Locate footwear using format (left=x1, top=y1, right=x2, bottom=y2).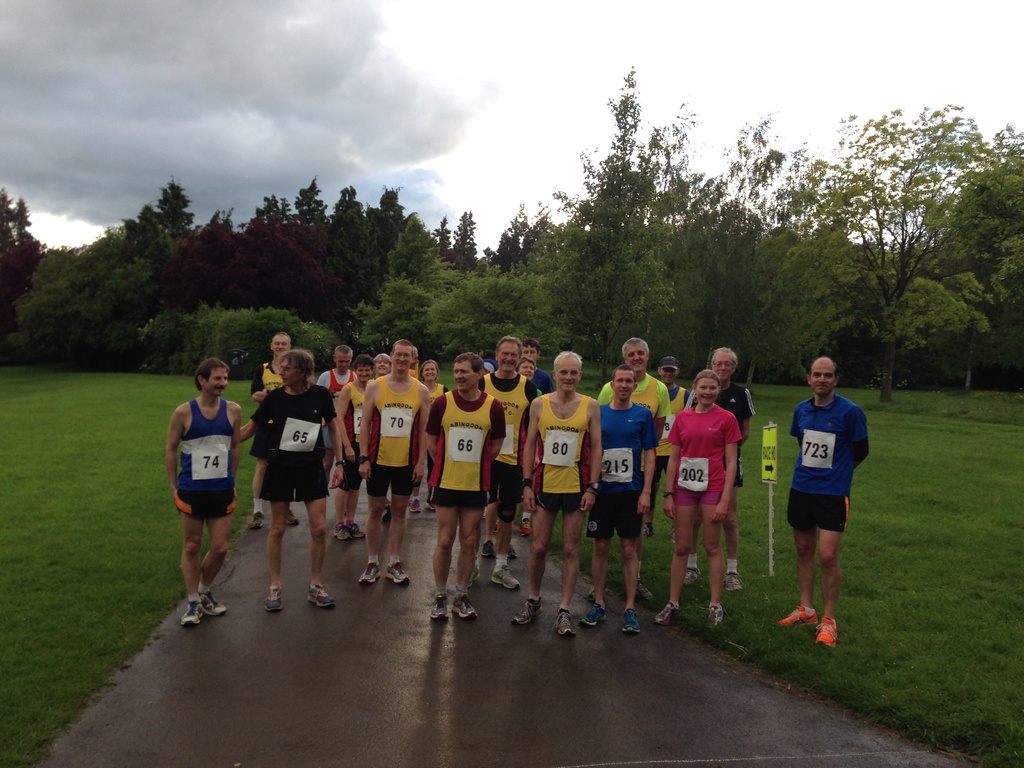
(left=358, top=563, right=383, bottom=582).
